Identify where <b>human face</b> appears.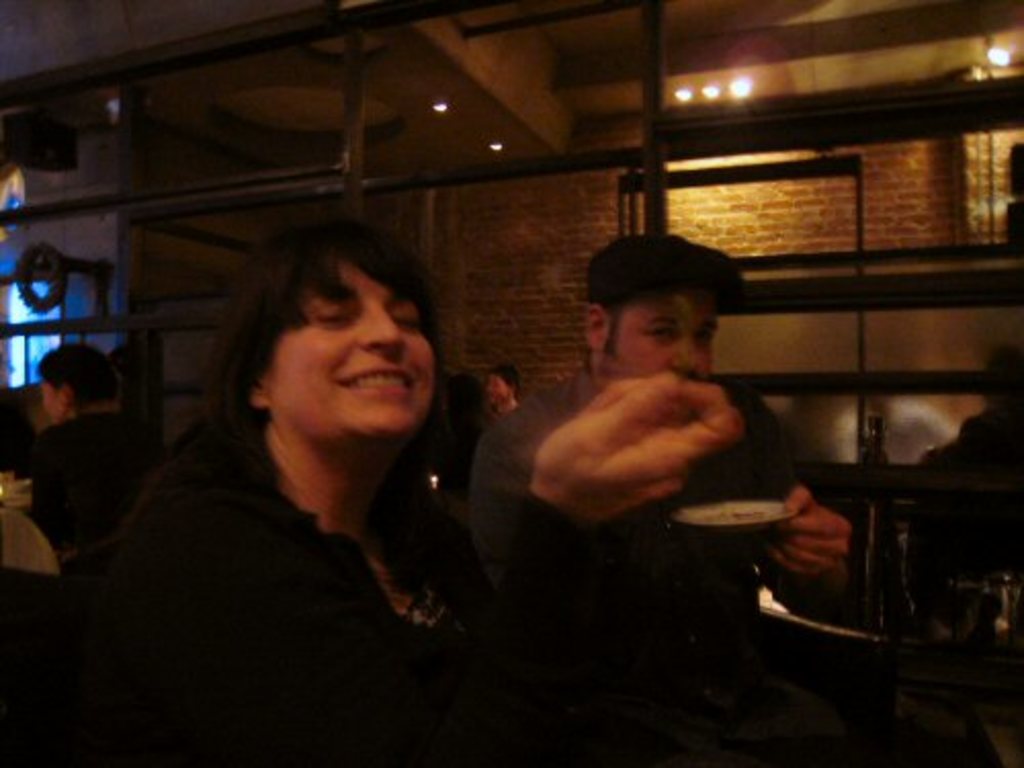
Appears at l=279, t=258, r=432, b=449.
